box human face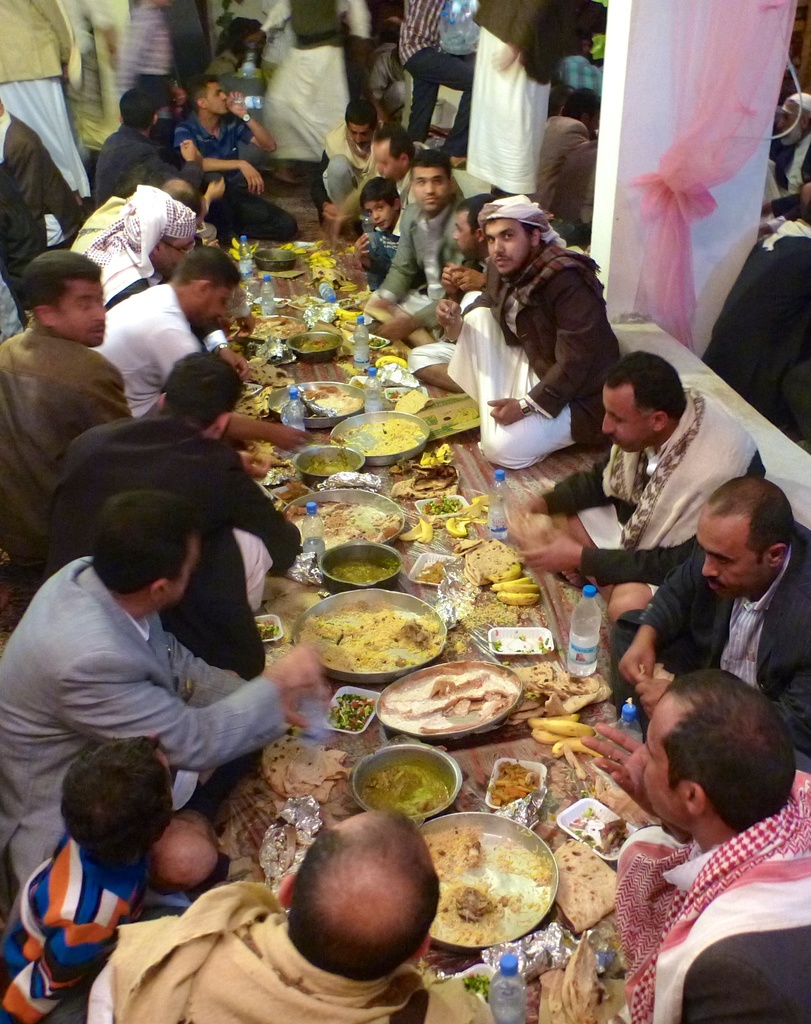
478/214/530/276
